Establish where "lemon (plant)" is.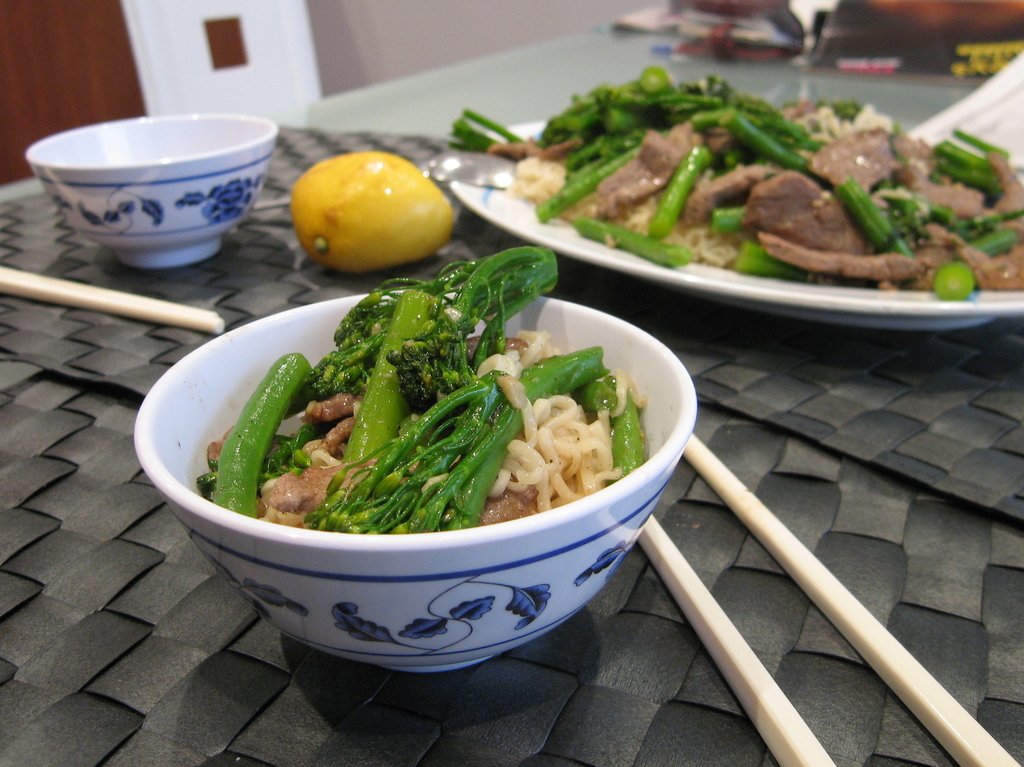
Established at 287:145:459:270.
